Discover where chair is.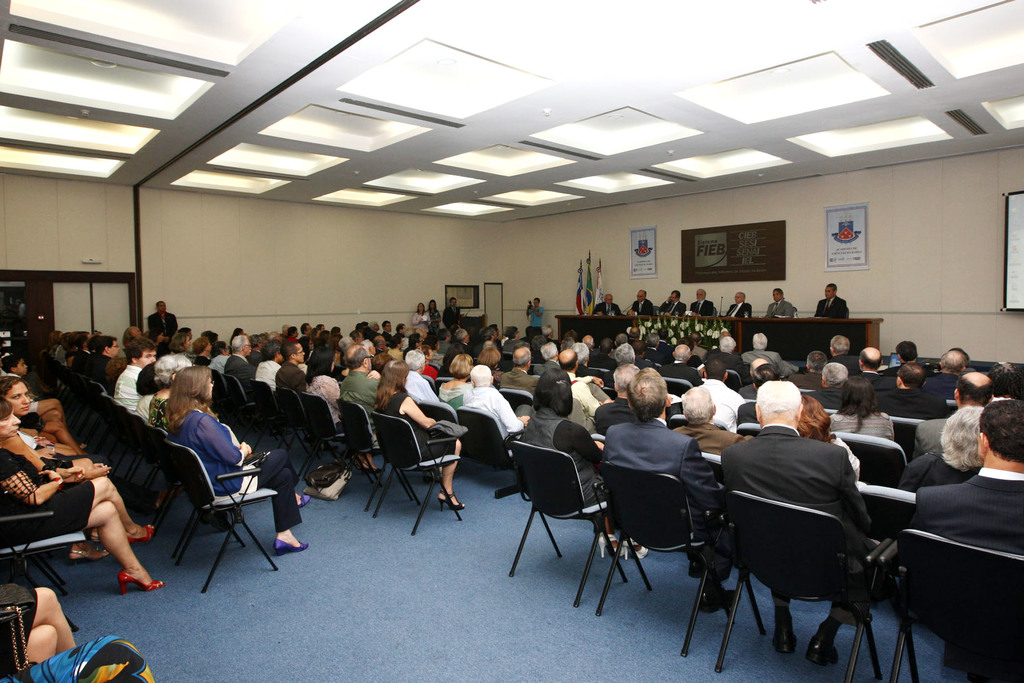
Discovered at box(163, 446, 282, 592).
